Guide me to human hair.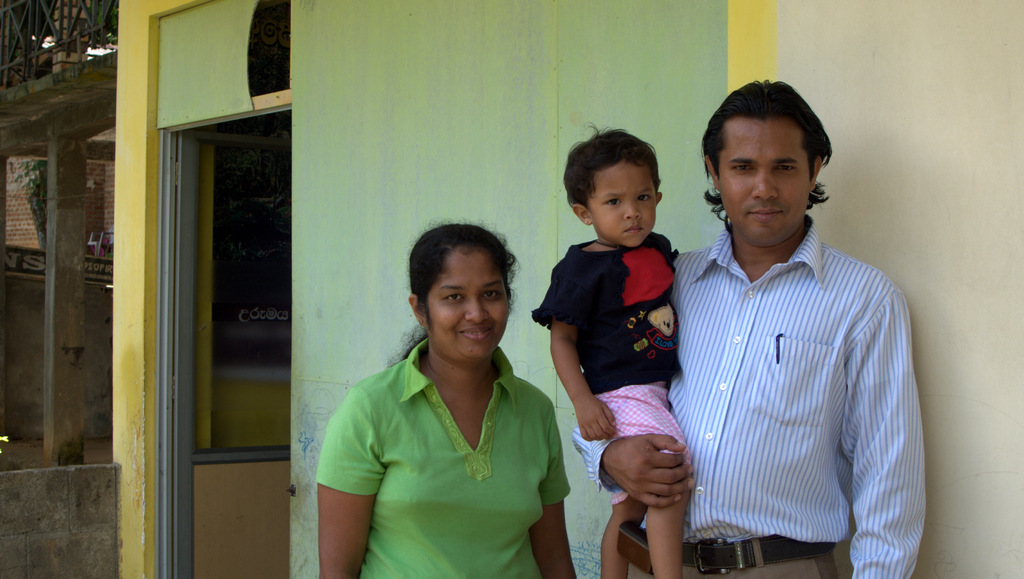
Guidance: x1=557, y1=121, x2=661, y2=210.
